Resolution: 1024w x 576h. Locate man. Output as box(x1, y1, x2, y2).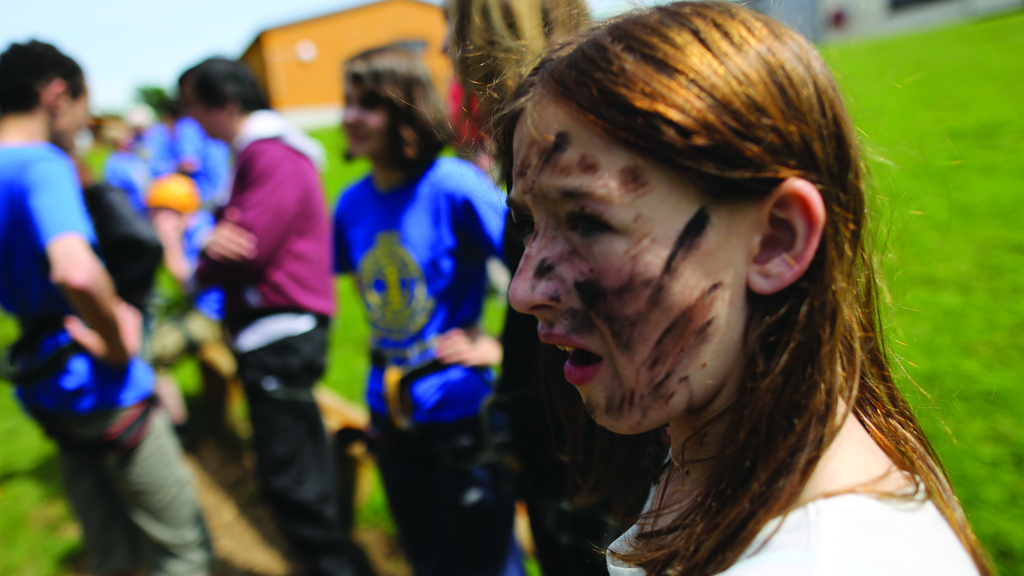
box(174, 53, 376, 575).
